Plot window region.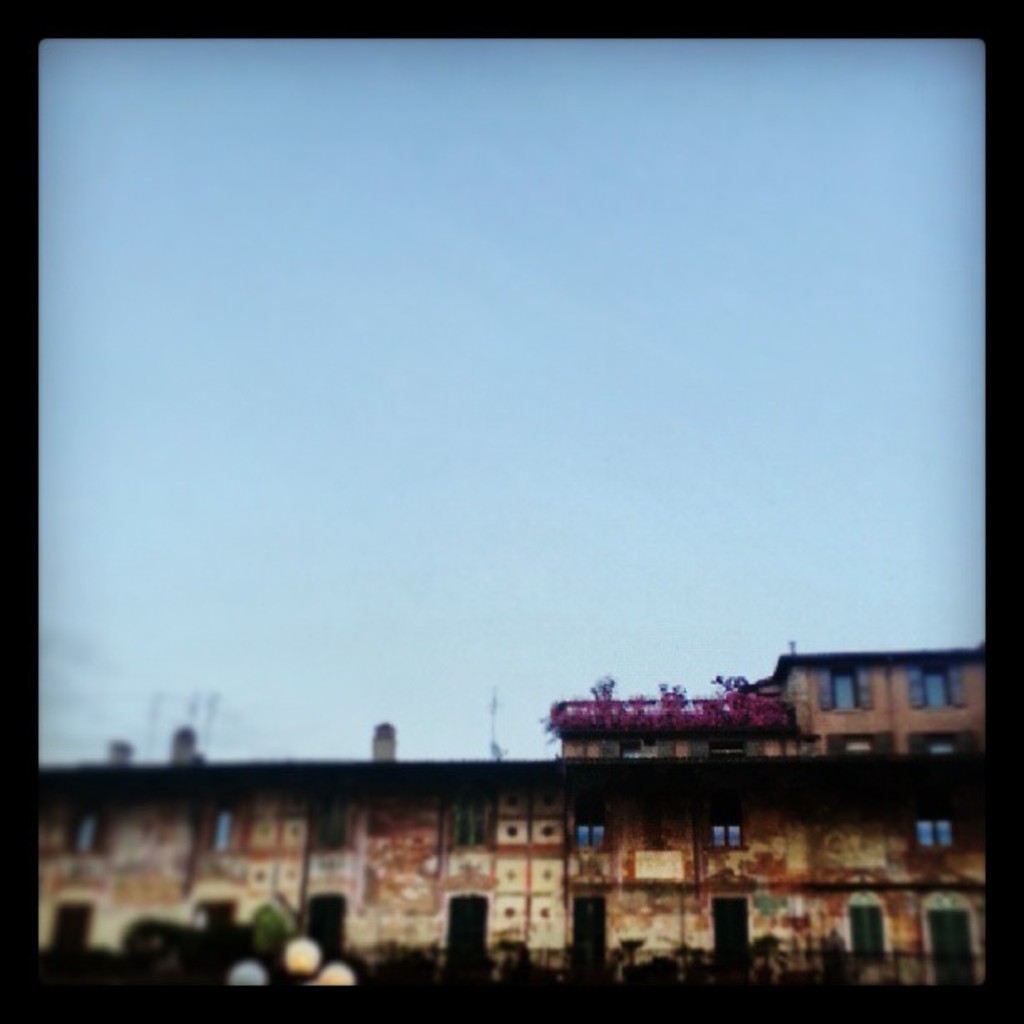
Plotted at bbox(576, 818, 609, 853).
